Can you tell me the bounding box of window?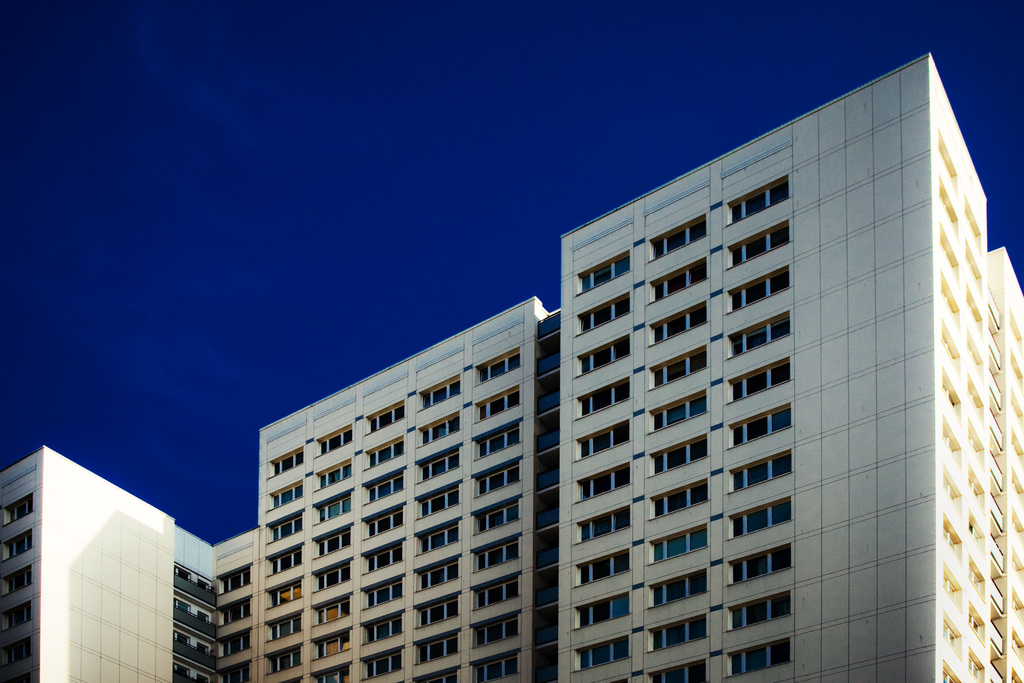
[left=263, top=511, right=307, bottom=545].
